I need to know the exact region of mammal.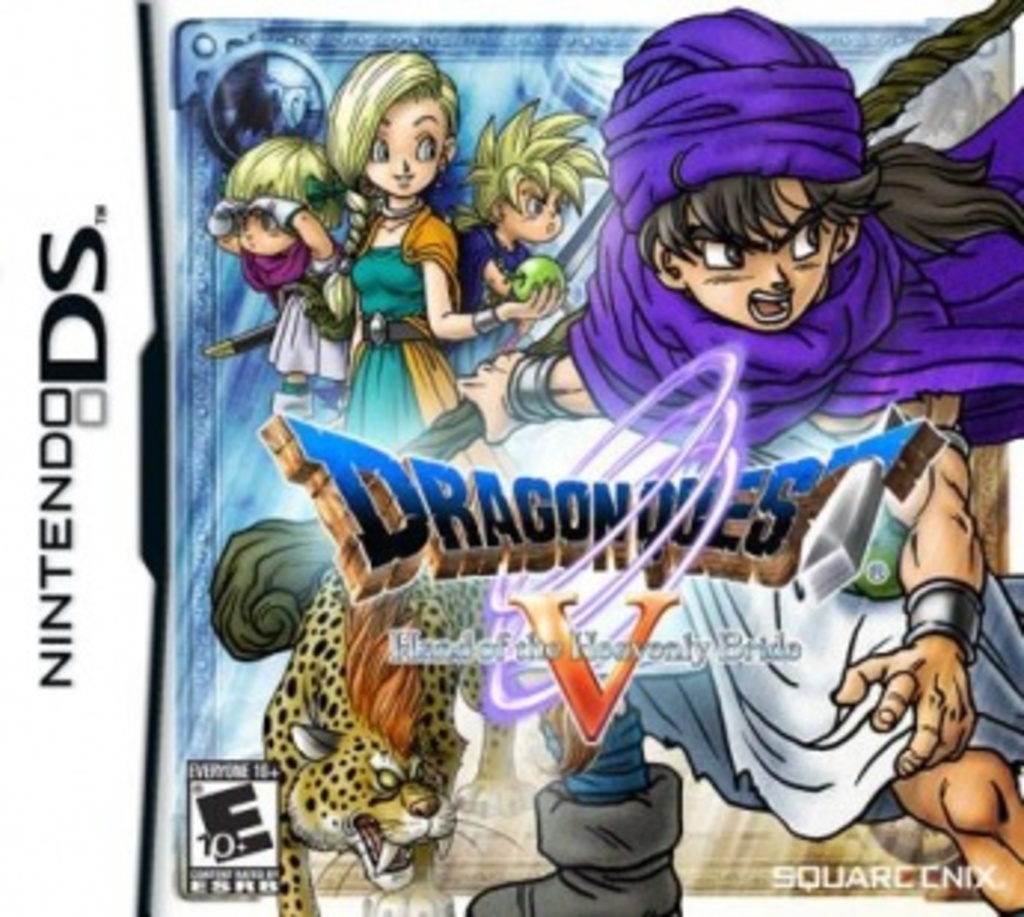
Region: region(329, 53, 552, 466).
